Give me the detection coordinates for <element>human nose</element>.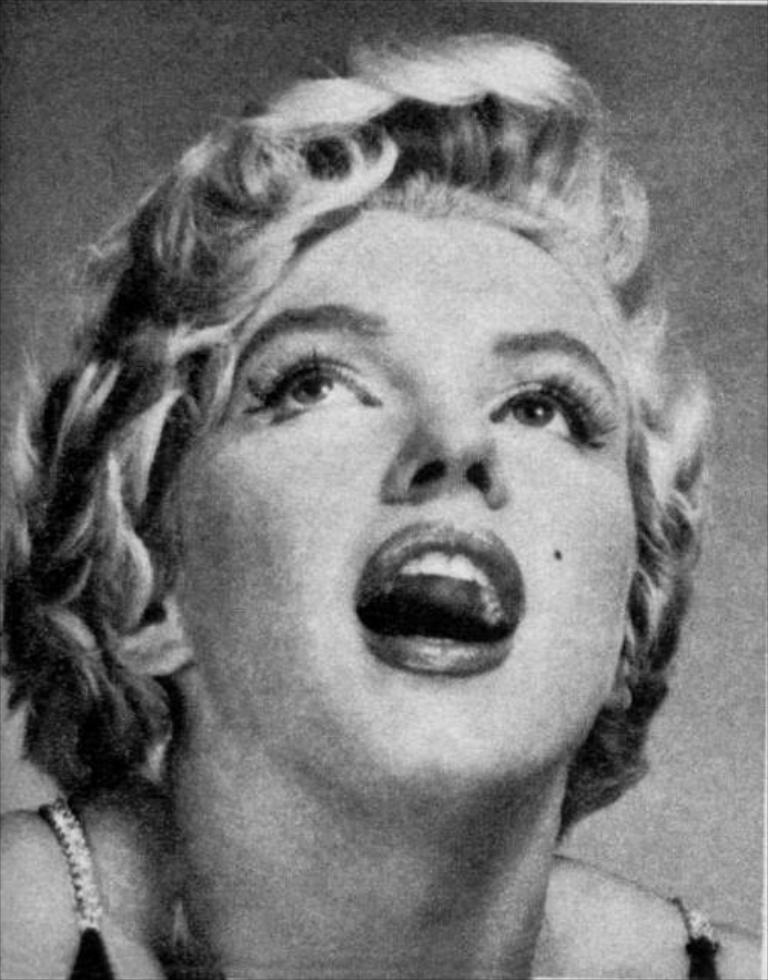
select_region(381, 381, 510, 508).
